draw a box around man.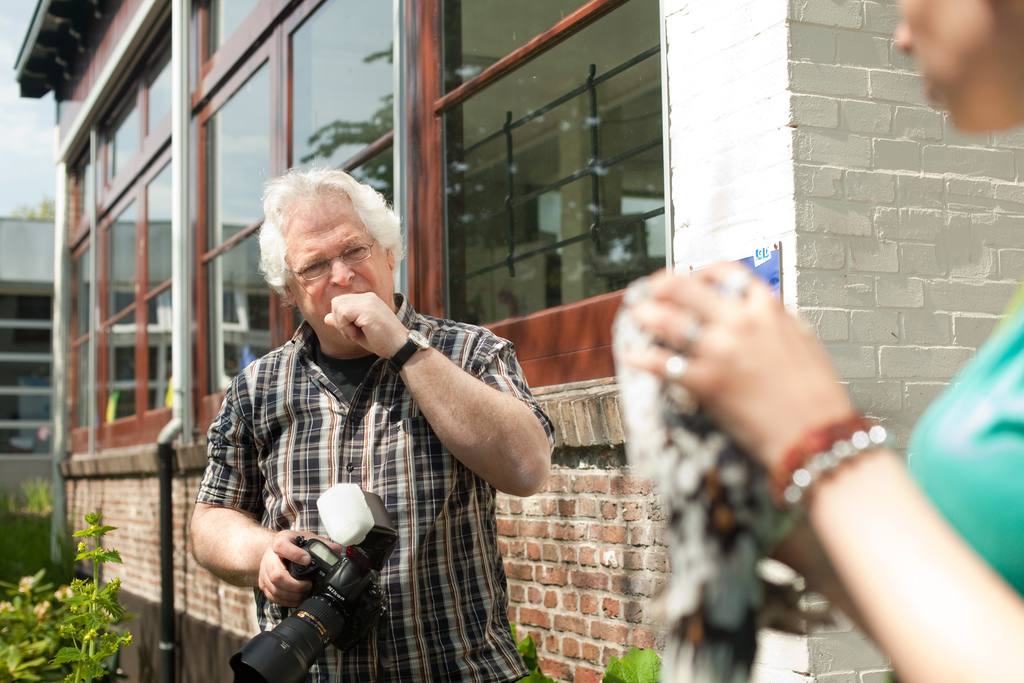
pyautogui.locateOnScreen(191, 138, 582, 666).
